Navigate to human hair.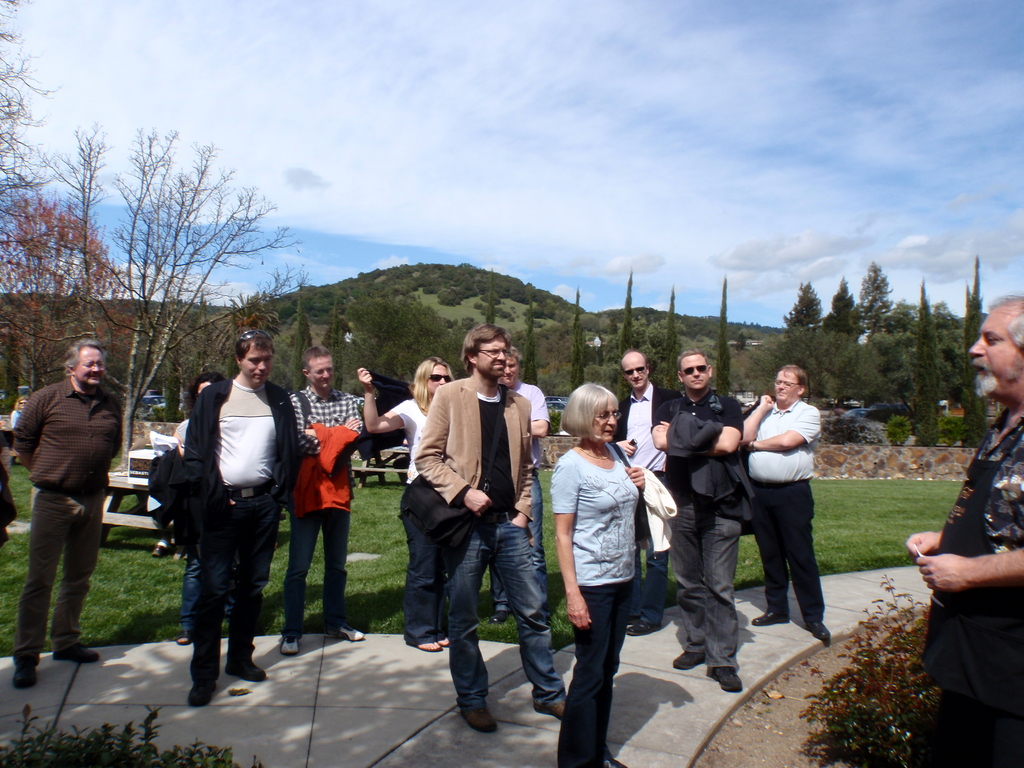
Navigation target: (228, 328, 275, 365).
